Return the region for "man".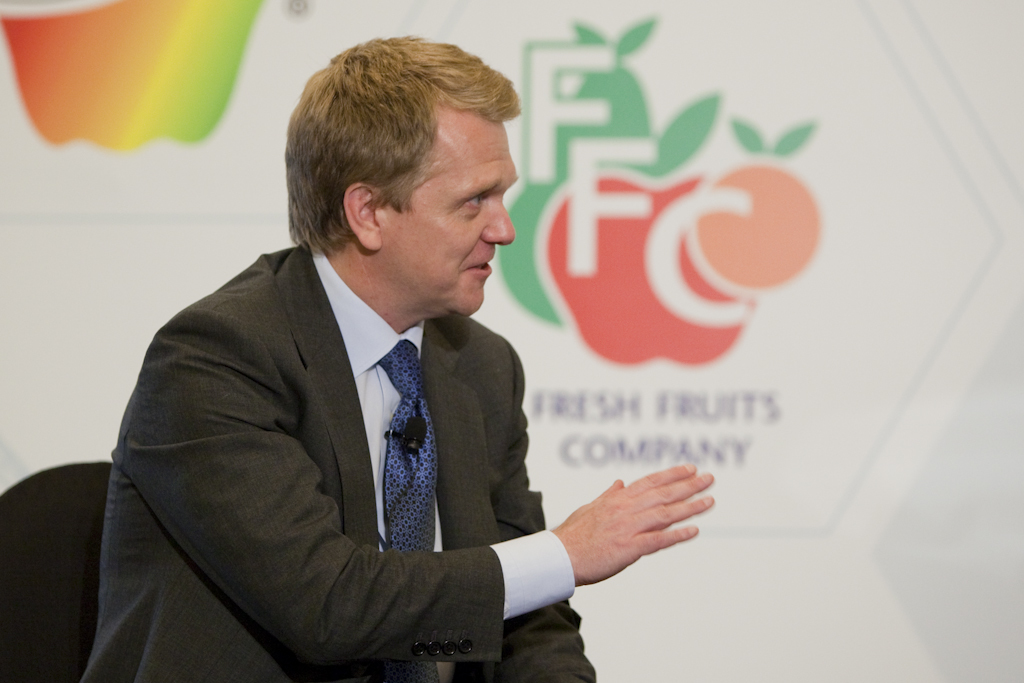
(left=84, top=65, right=718, bottom=674).
